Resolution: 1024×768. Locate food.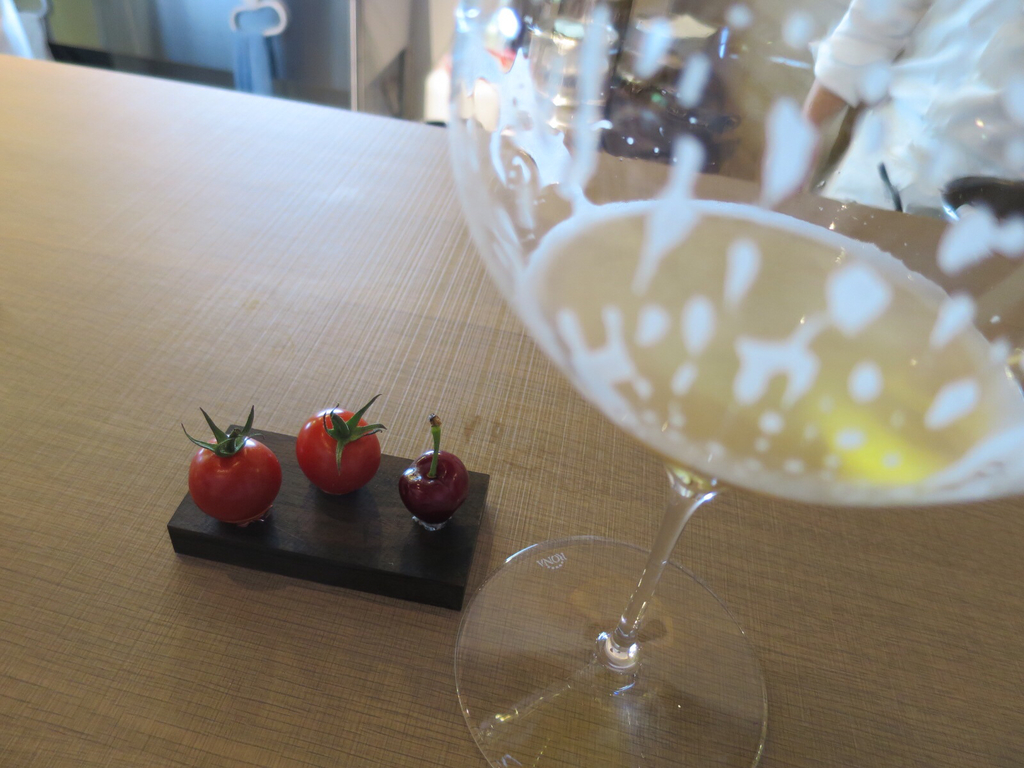
<box>296,394,387,494</box>.
